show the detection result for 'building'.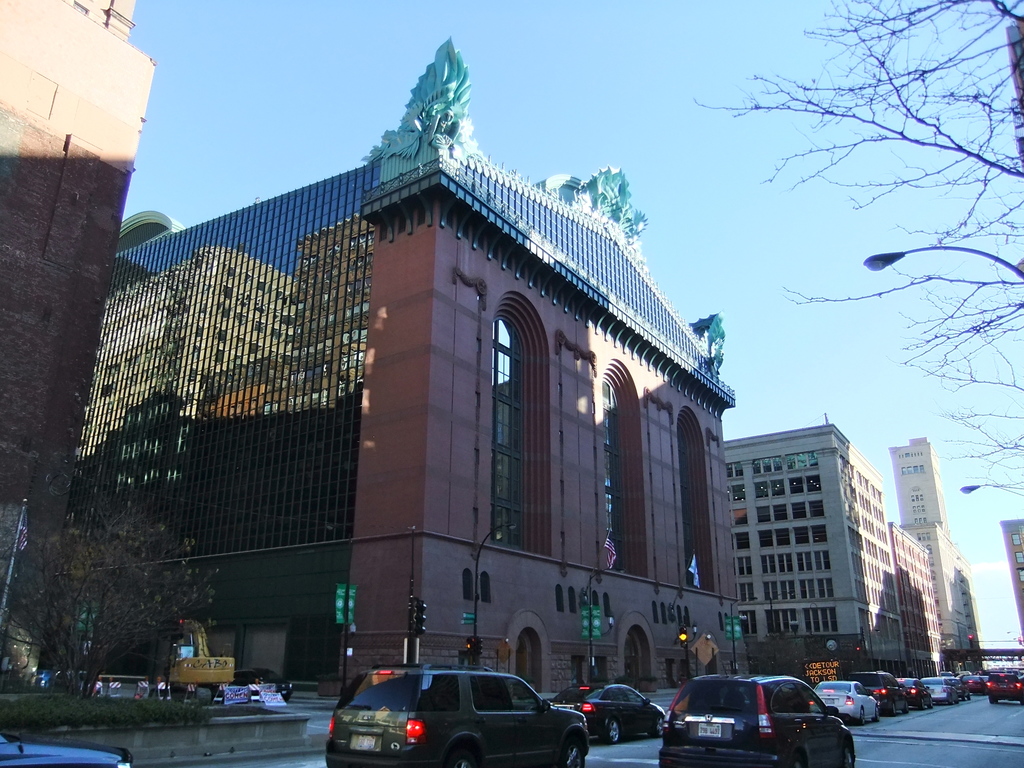
region(1001, 522, 1023, 631).
